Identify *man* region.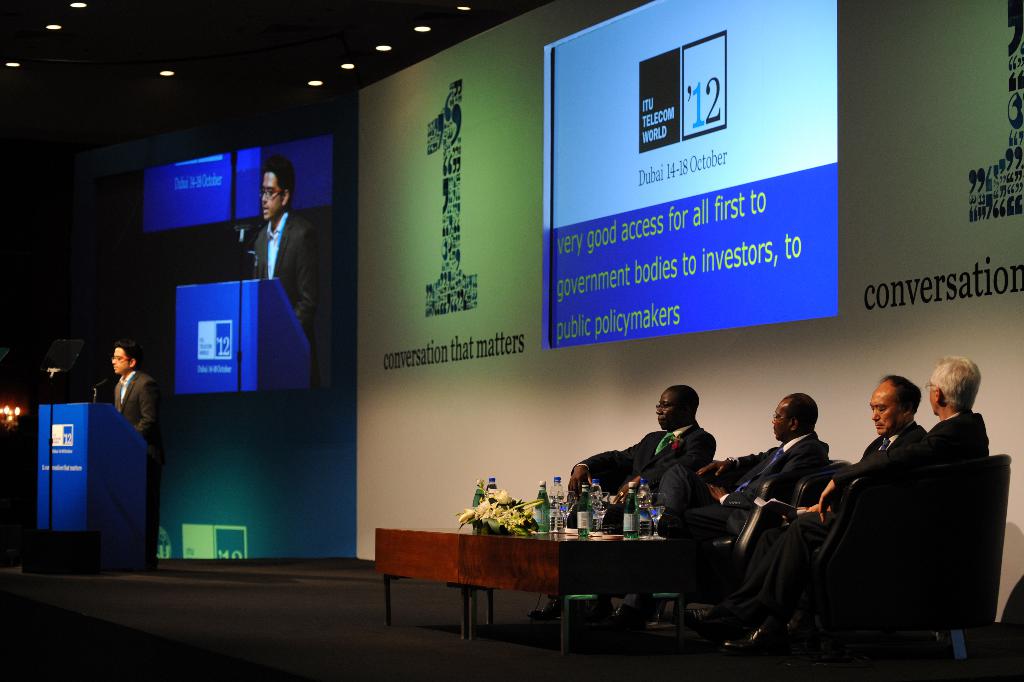
Region: (112, 338, 164, 440).
